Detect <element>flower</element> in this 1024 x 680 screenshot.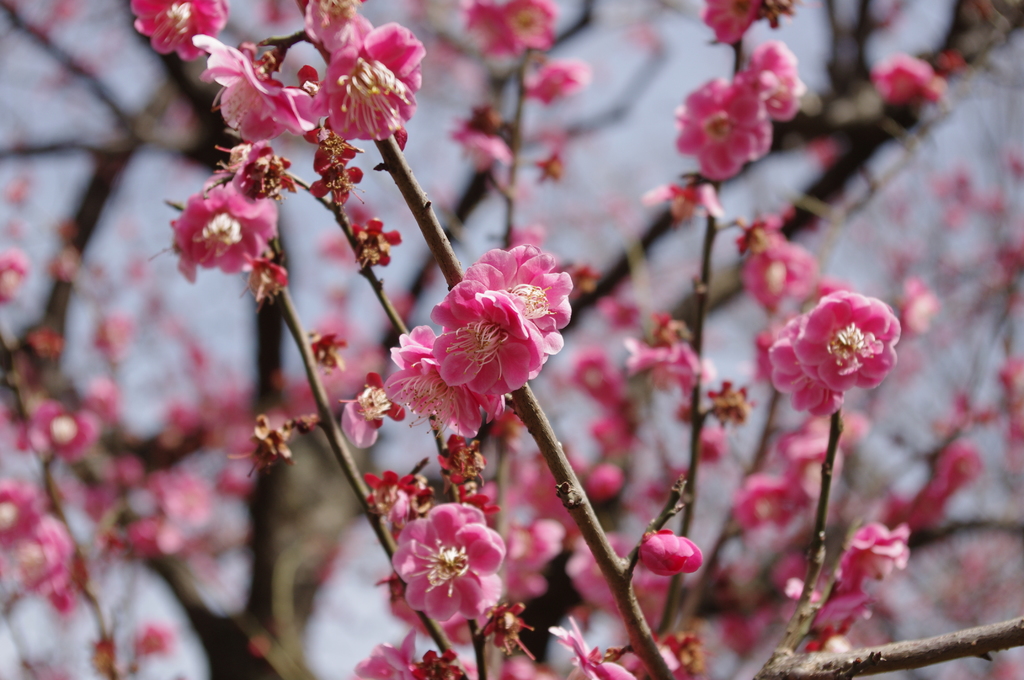
Detection: <region>394, 502, 521, 639</region>.
